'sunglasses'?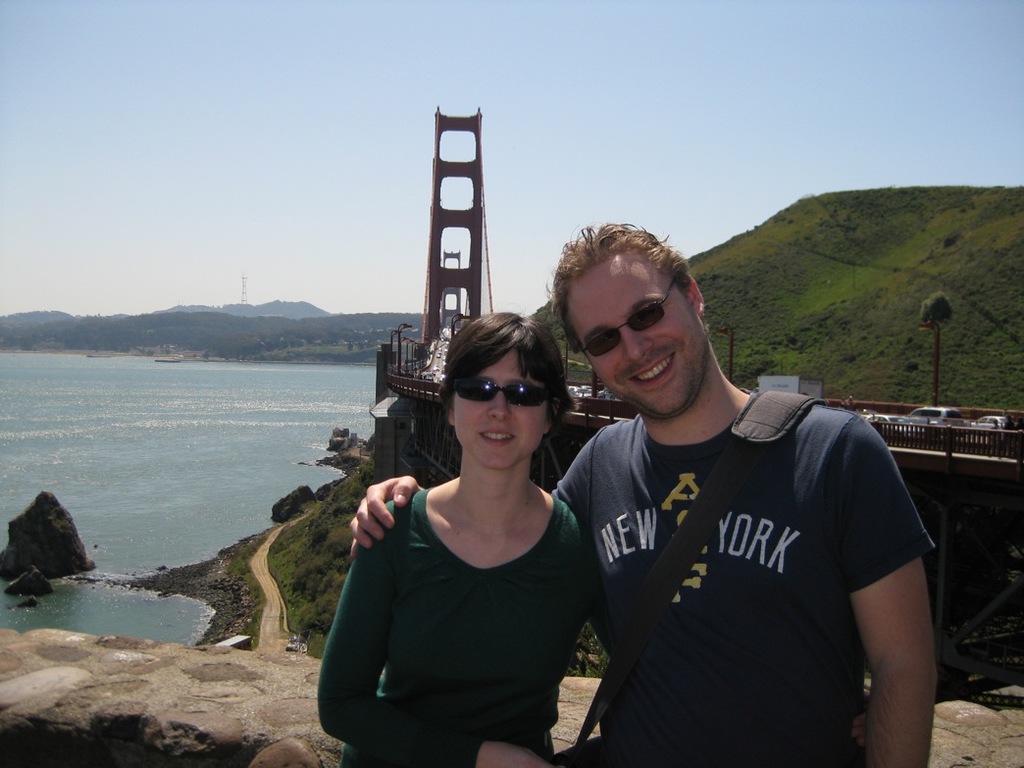
box(577, 279, 676, 357)
